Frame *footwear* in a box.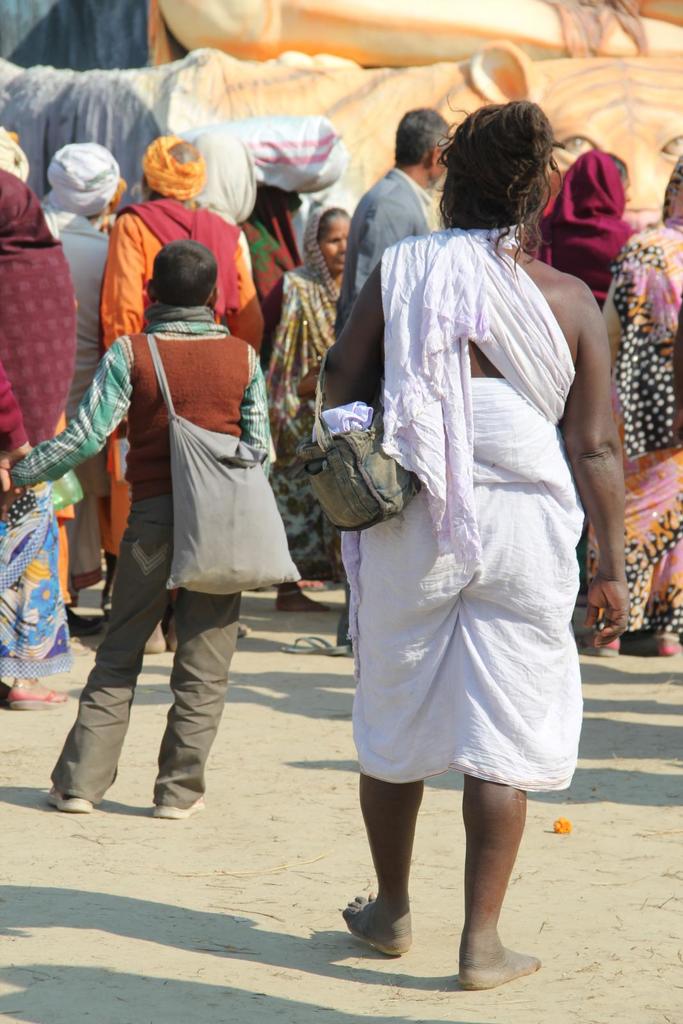
crop(47, 785, 90, 810).
